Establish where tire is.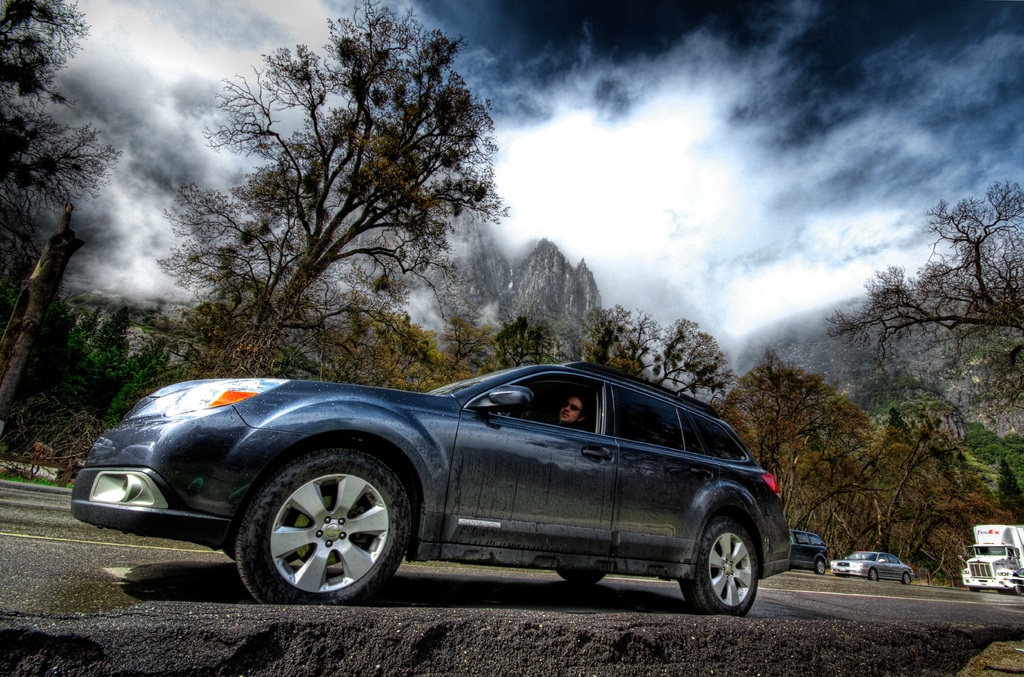
Established at (left=558, top=567, right=605, bottom=586).
